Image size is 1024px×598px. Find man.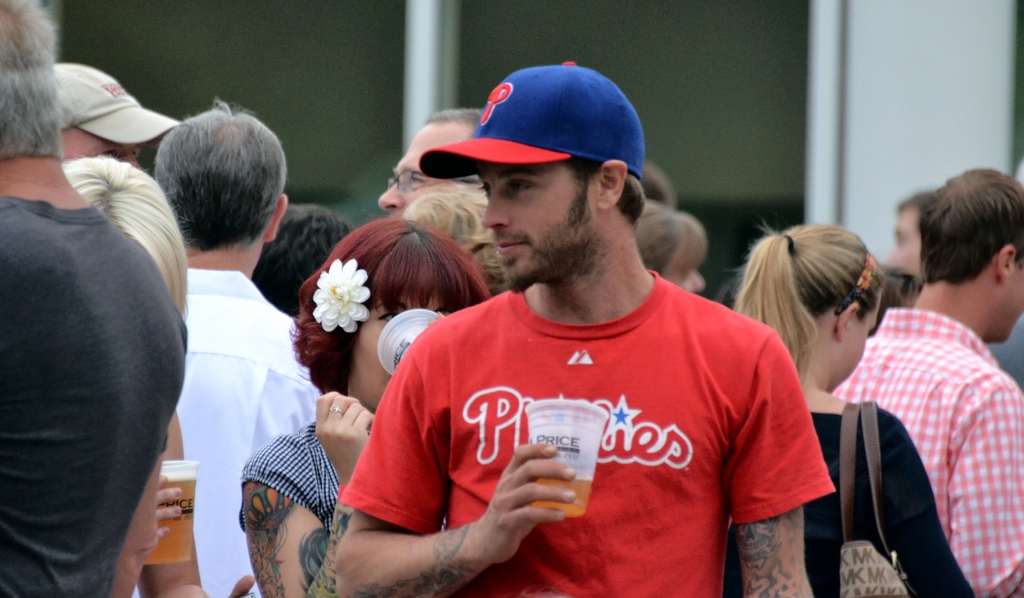
(x1=834, y1=166, x2=1023, y2=597).
